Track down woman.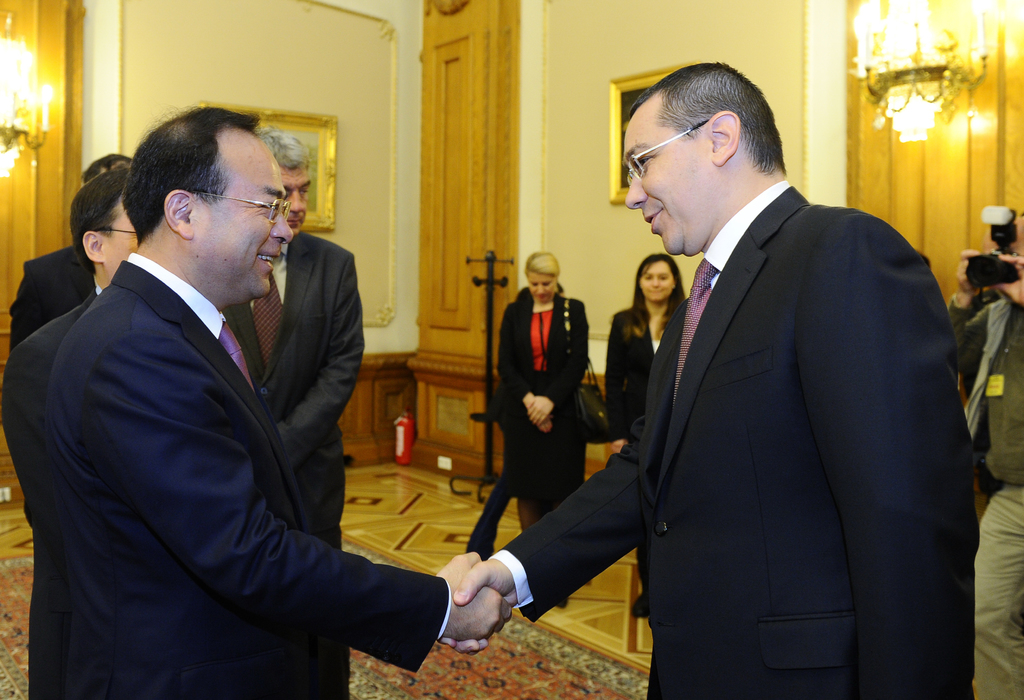
Tracked to Rect(597, 250, 685, 451).
